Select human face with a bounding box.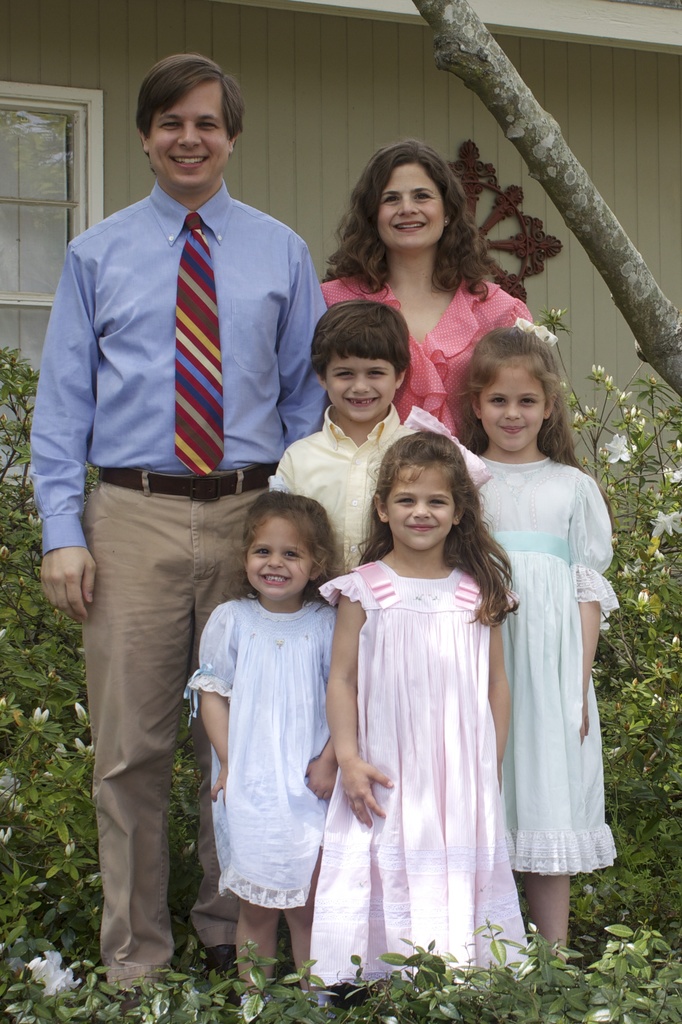
387/461/457/549.
